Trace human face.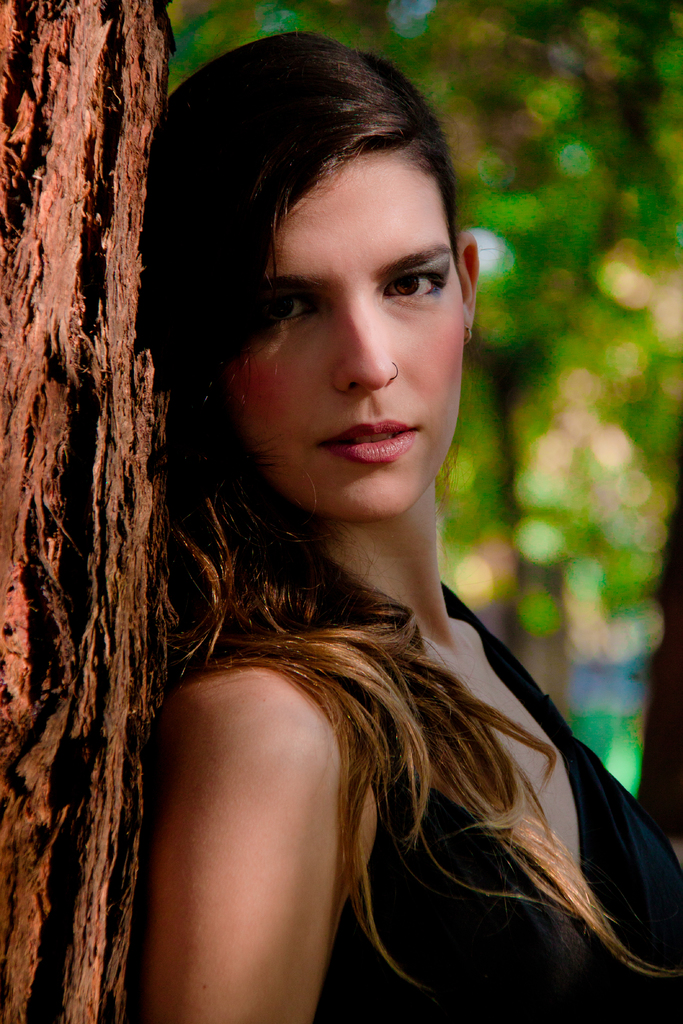
Traced to bbox(229, 155, 463, 520).
